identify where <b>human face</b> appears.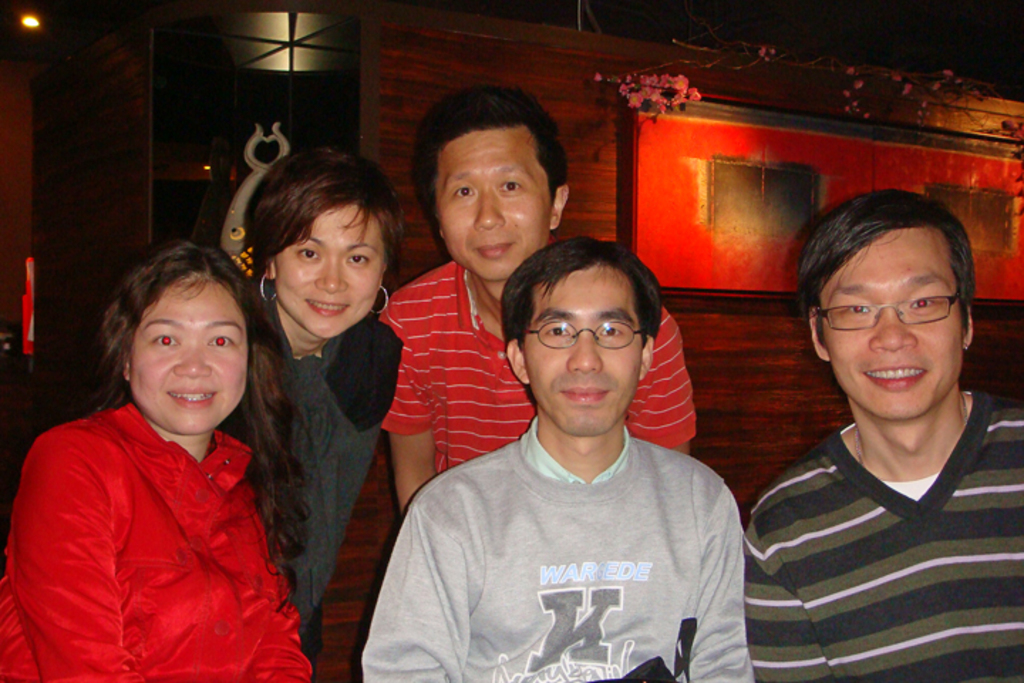
Appears at bbox(530, 270, 636, 434).
